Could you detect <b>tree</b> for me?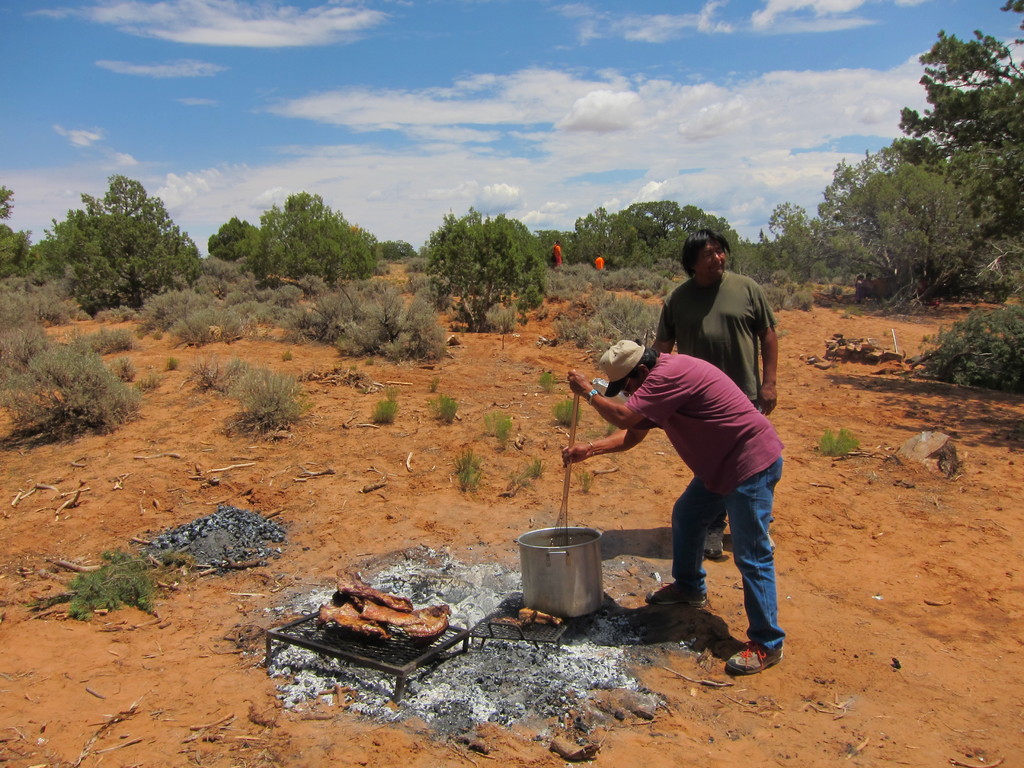
Detection result: 380 229 426 265.
